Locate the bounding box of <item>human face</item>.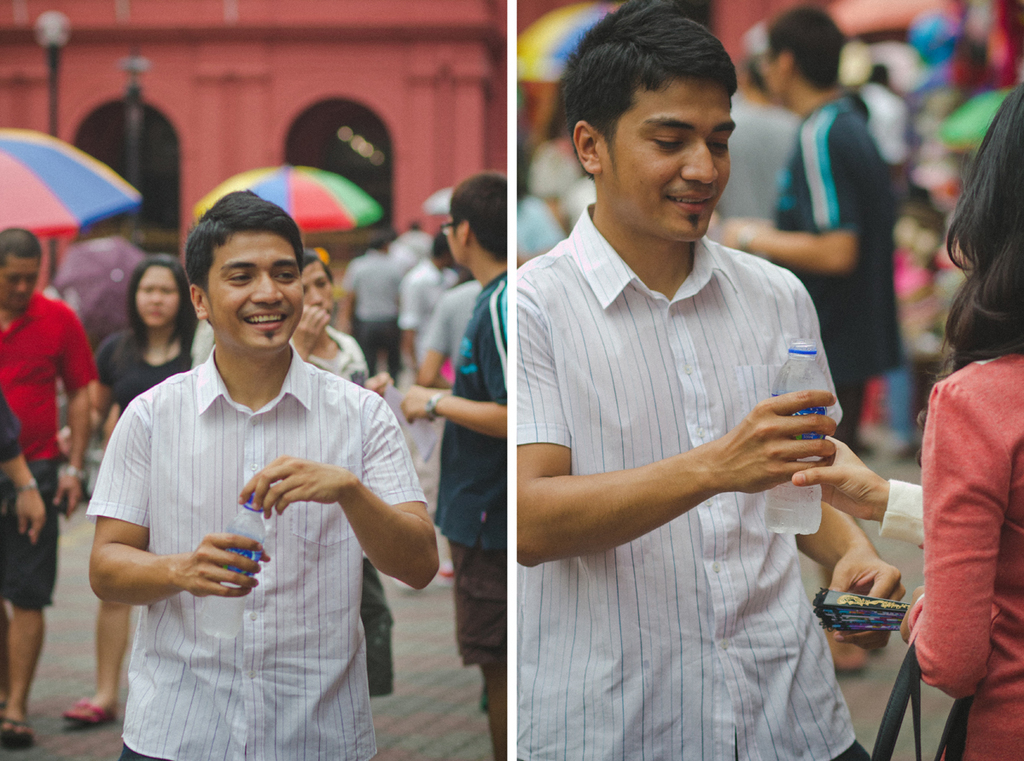
Bounding box: 134 266 179 326.
